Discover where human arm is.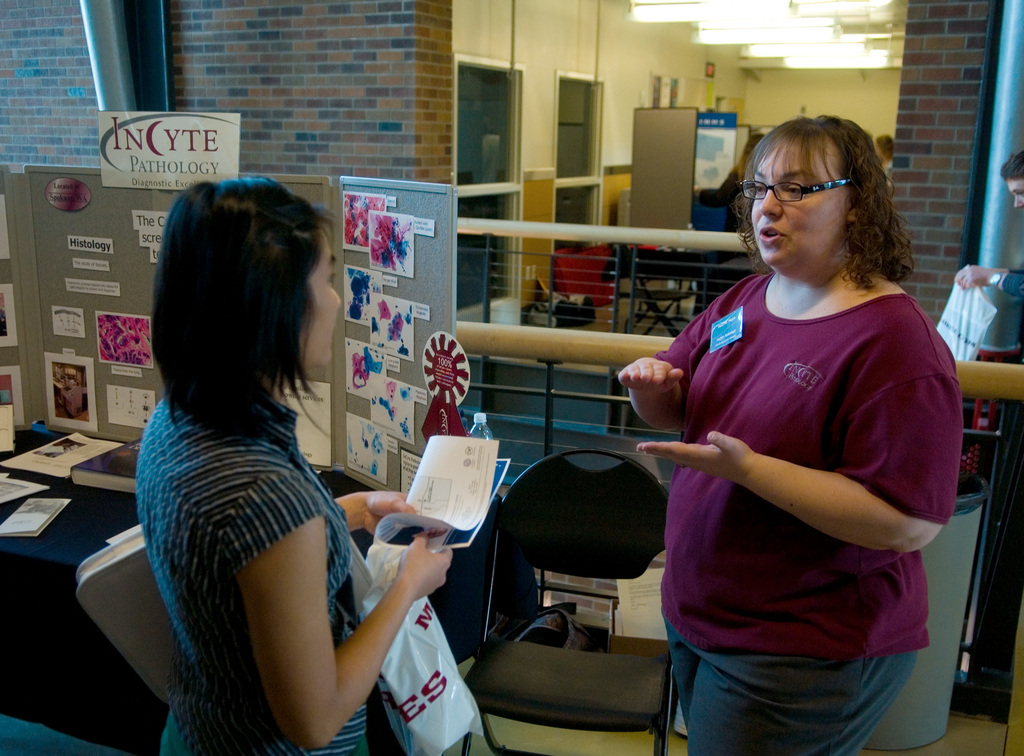
Discovered at x1=214 y1=516 x2=401 y2=735.
